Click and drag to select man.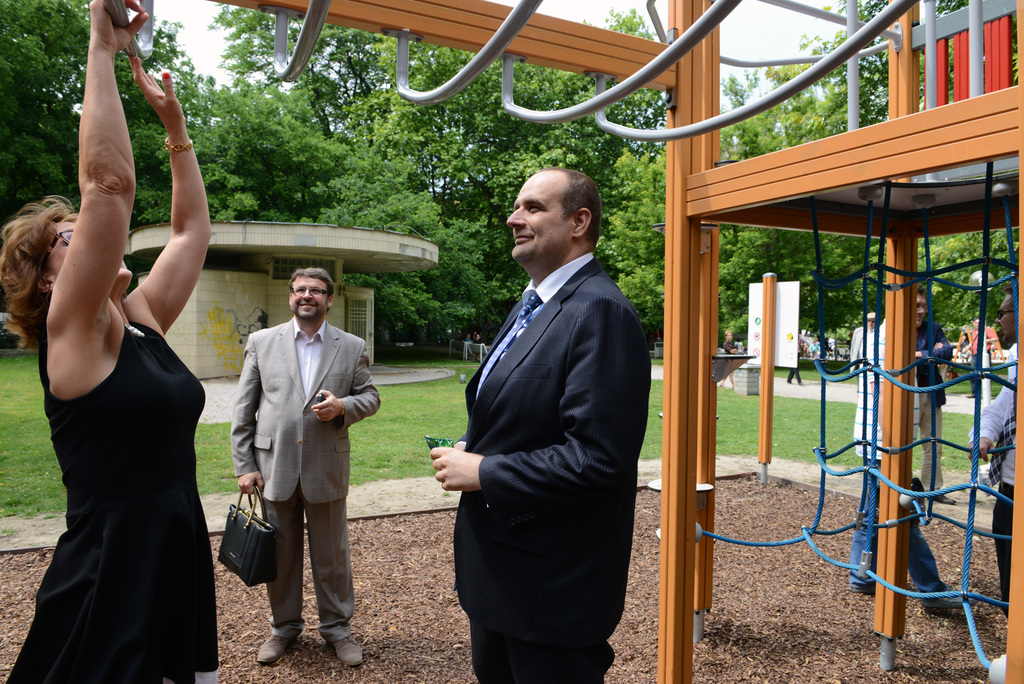
Selection: [840,302,877,398].
